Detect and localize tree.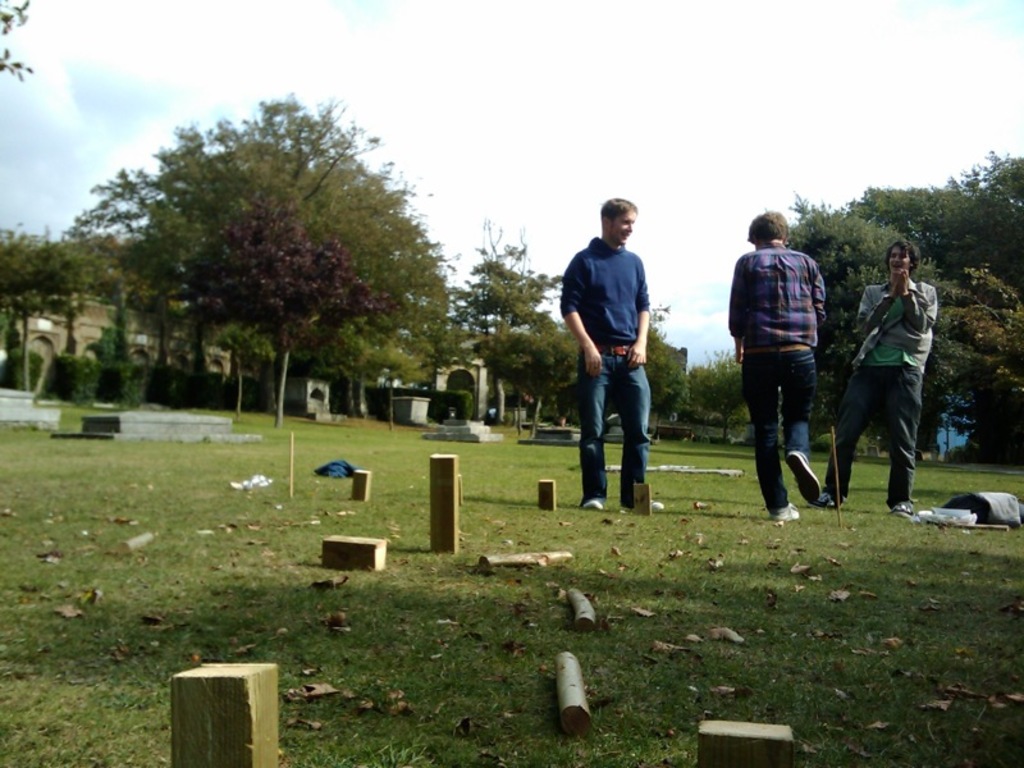
Localized at 182,196,399,429.
